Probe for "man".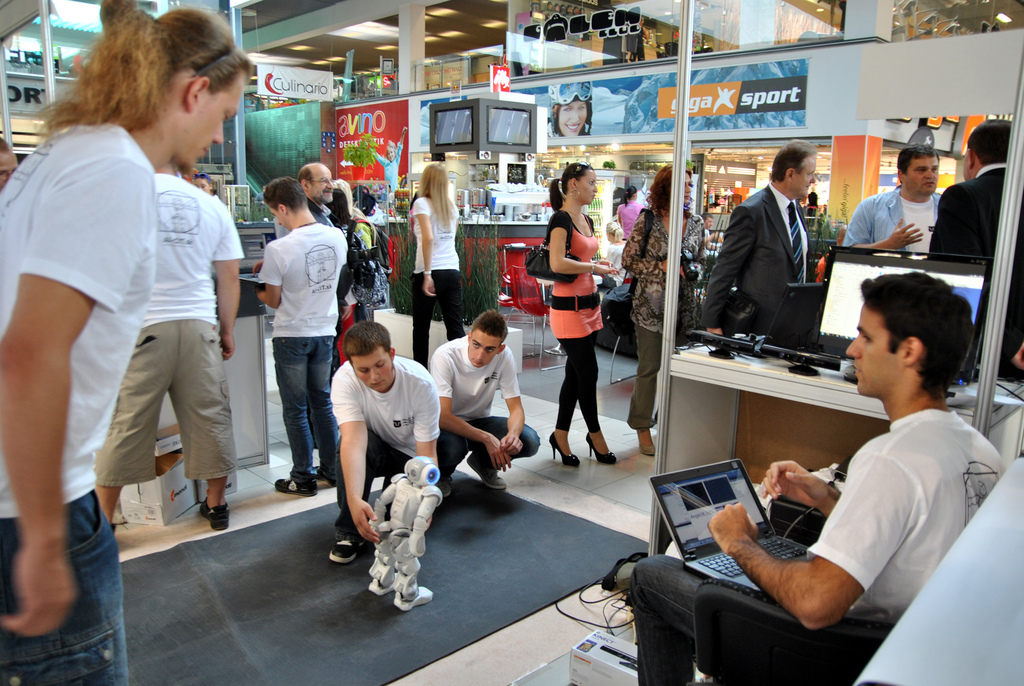
Probe result: [703,139,815,336].
